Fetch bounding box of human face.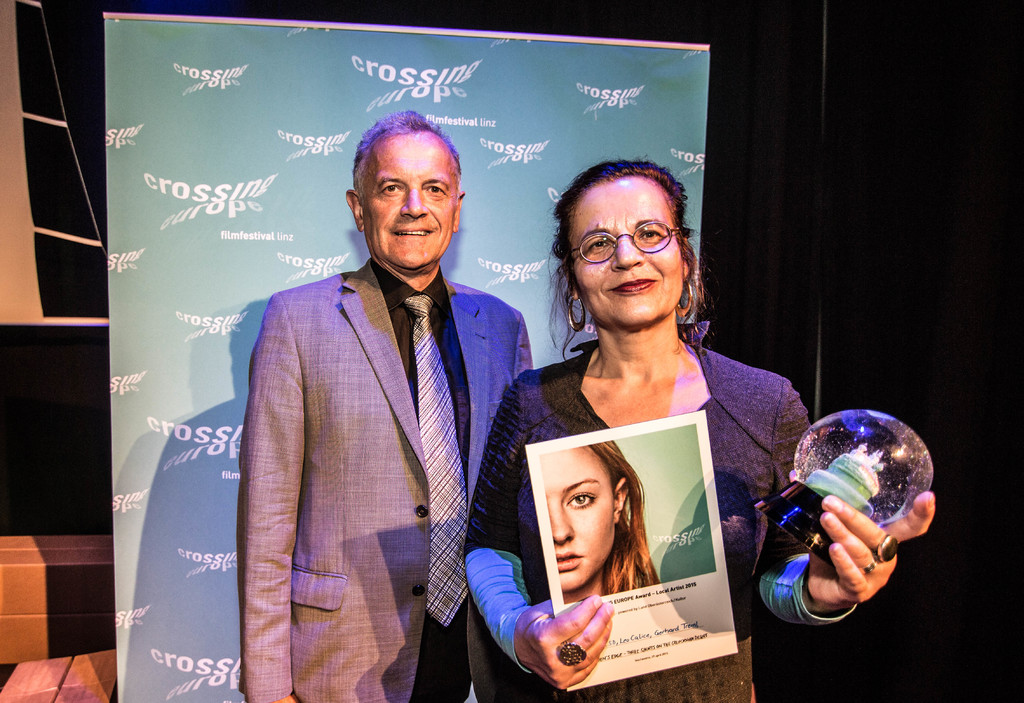
Bbox: (x1=552, y1=177, x2=684, y2=317).
